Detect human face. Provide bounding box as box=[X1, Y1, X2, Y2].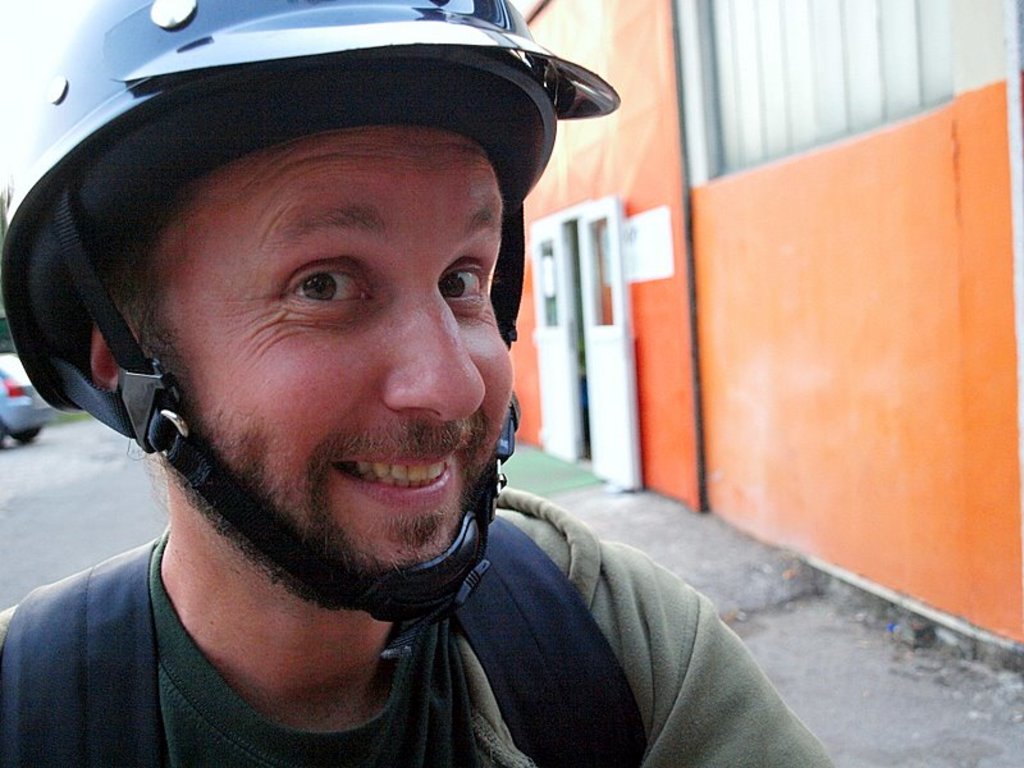
box=[138, 128, 517, 572].
